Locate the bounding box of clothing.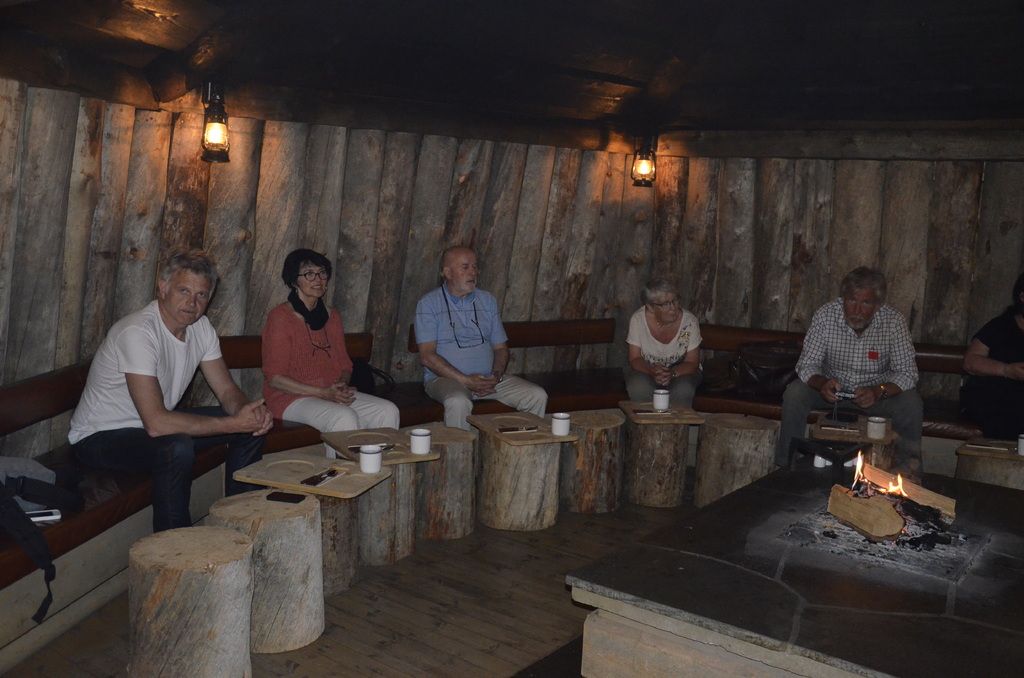
Bounding box: locate(268, 386, 399, 451).
